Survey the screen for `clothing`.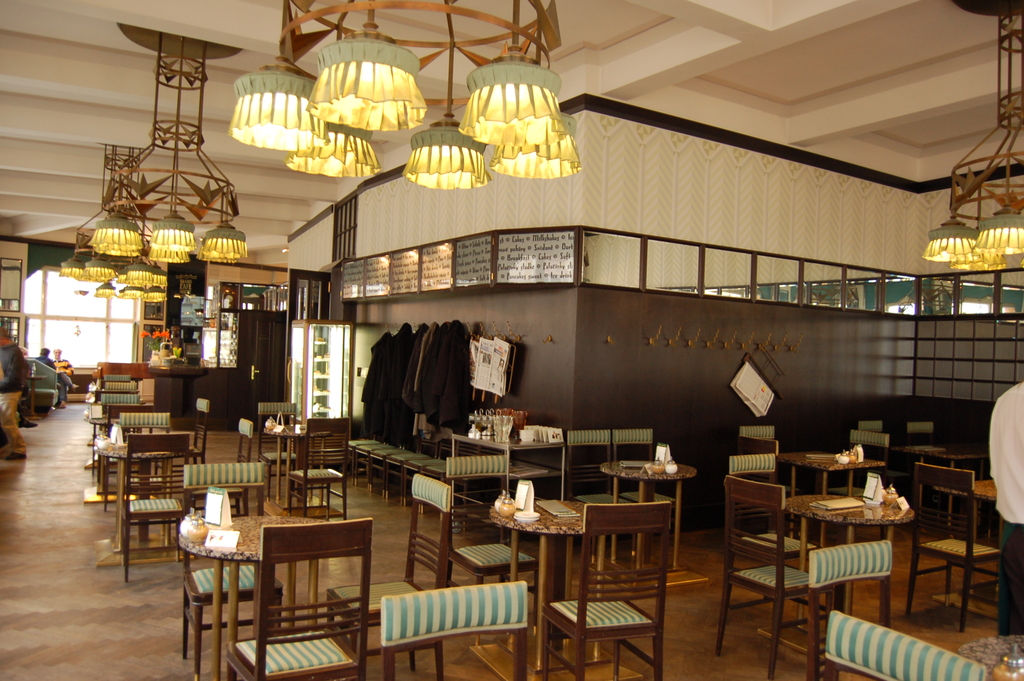
Survey found: (37, 354, 57, 378).
